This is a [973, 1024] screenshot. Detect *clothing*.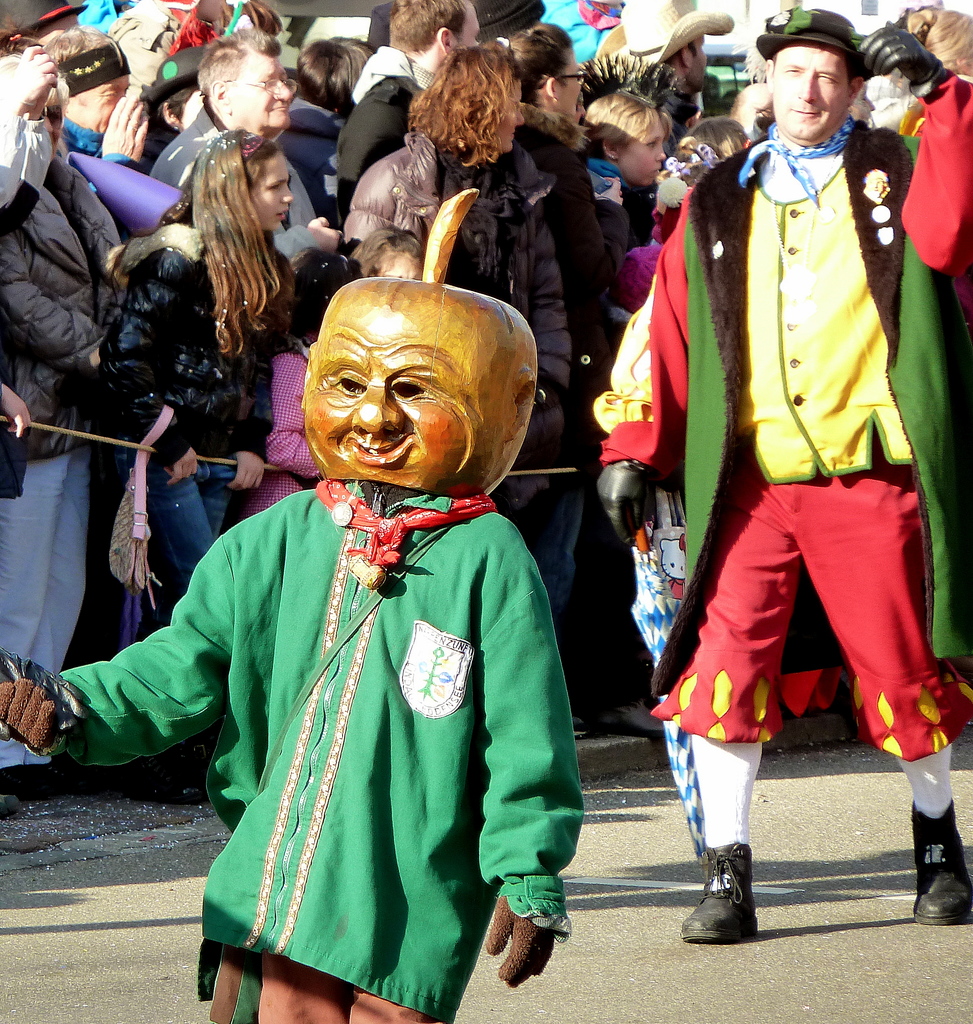
box=[102, 230, 277, 624].
